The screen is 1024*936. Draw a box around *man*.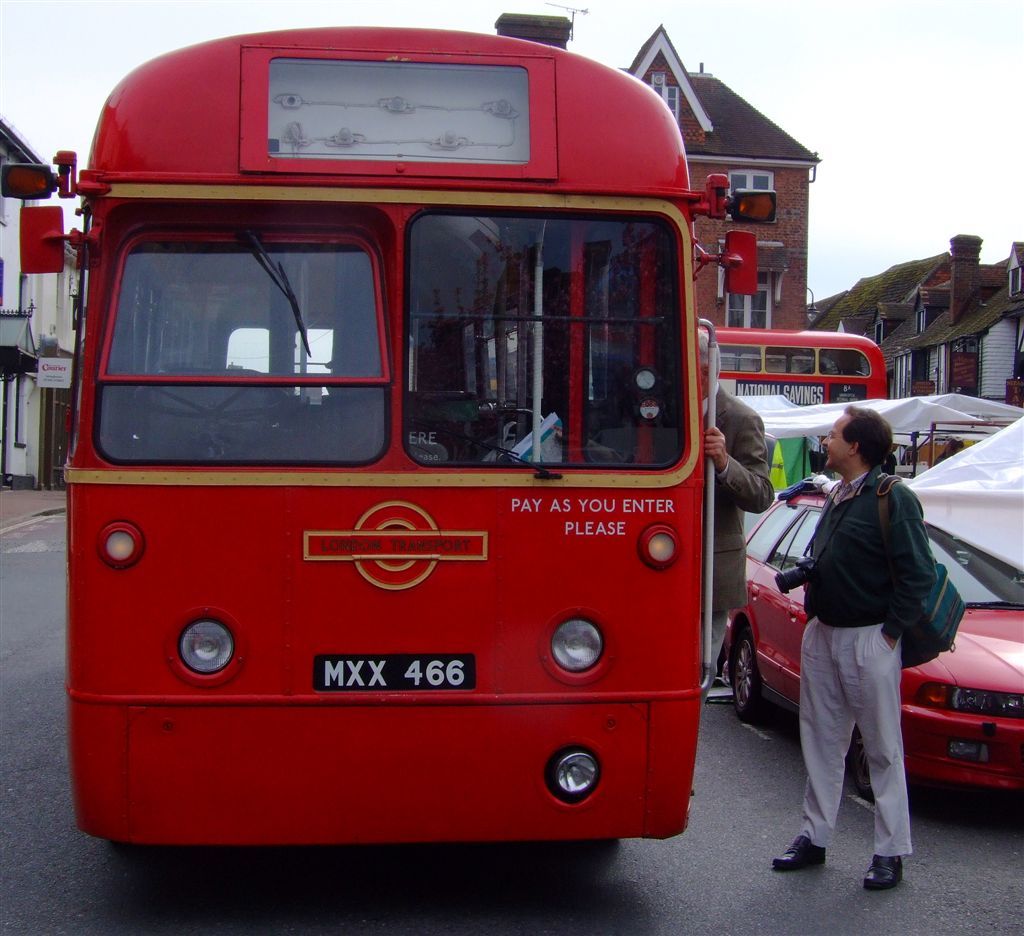
745:399:964:885.
